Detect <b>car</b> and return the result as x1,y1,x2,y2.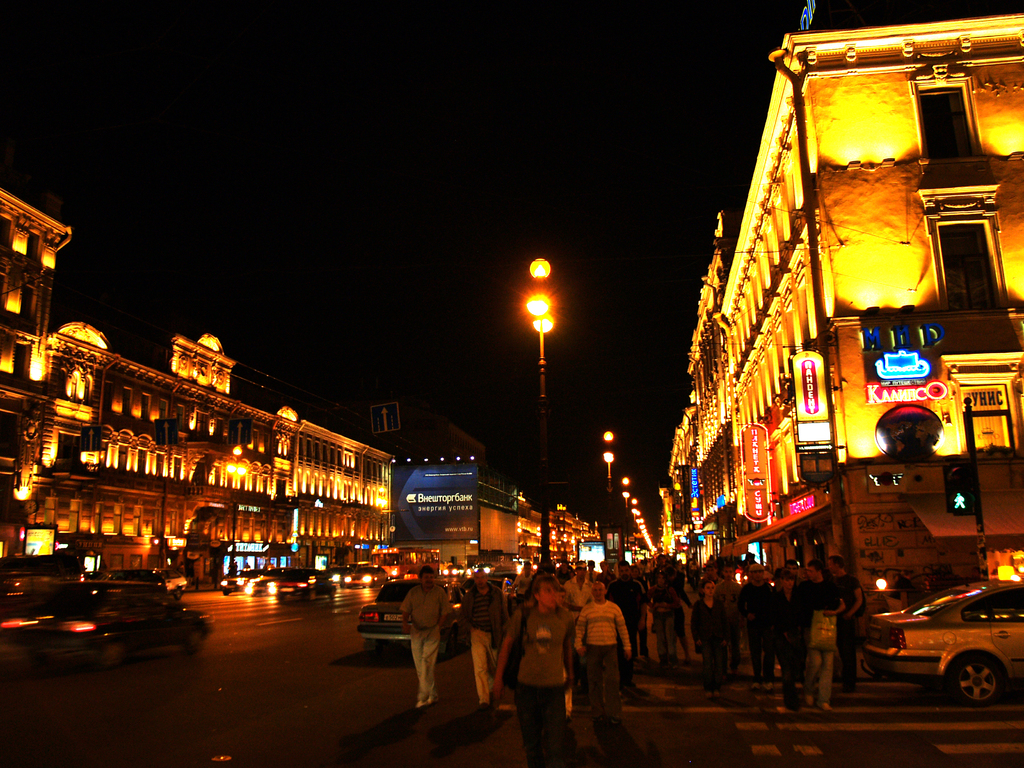
0,584,221,669.
